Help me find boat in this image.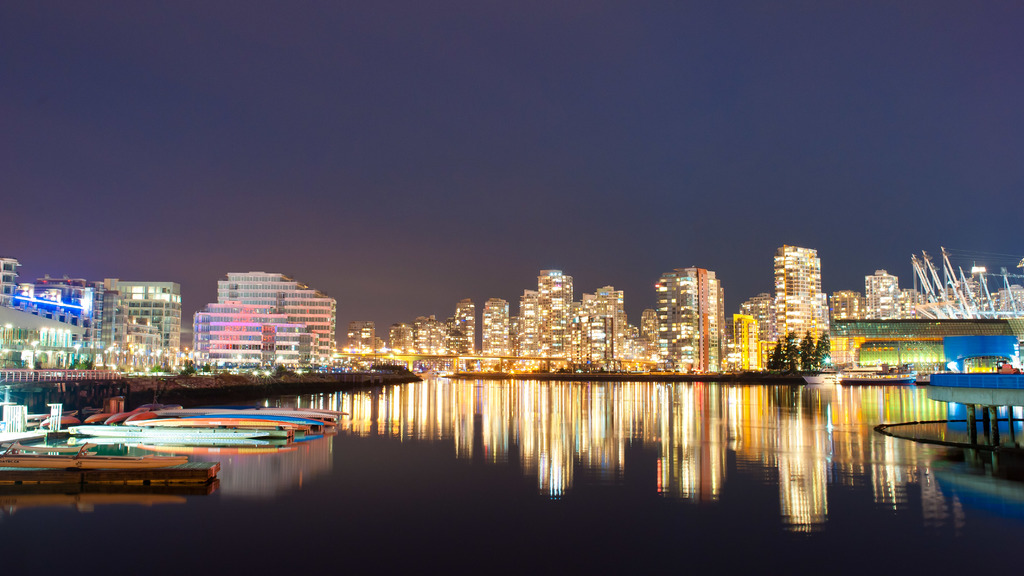
Found it: locate(79, 398, 125, 424).
